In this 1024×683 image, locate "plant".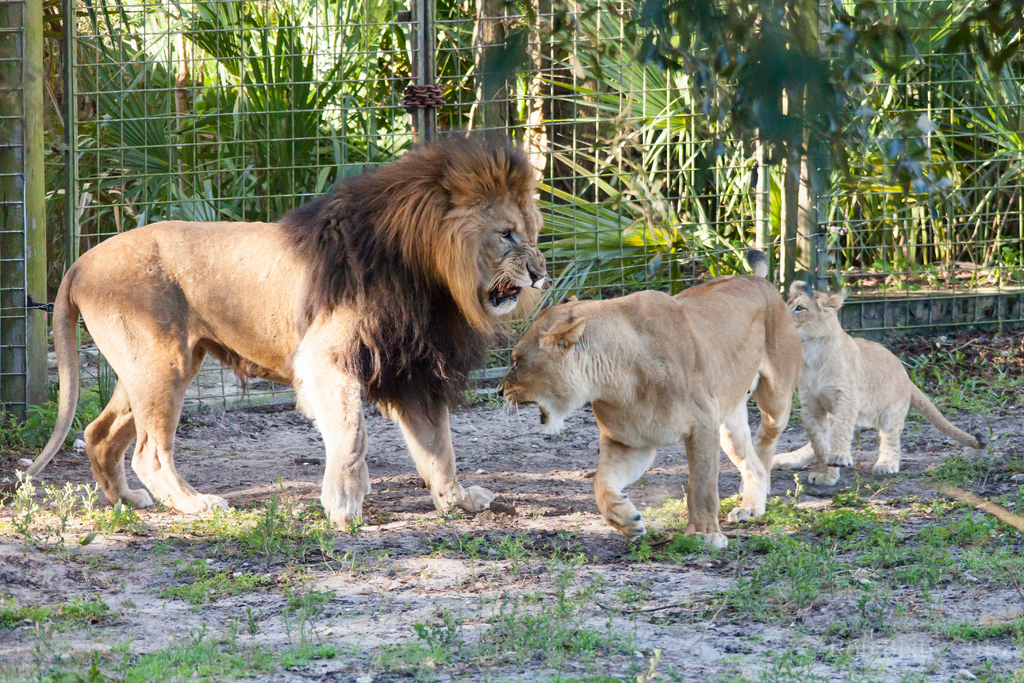
Bounding box: x1=702, y1=648, x2=751, y2=682.
